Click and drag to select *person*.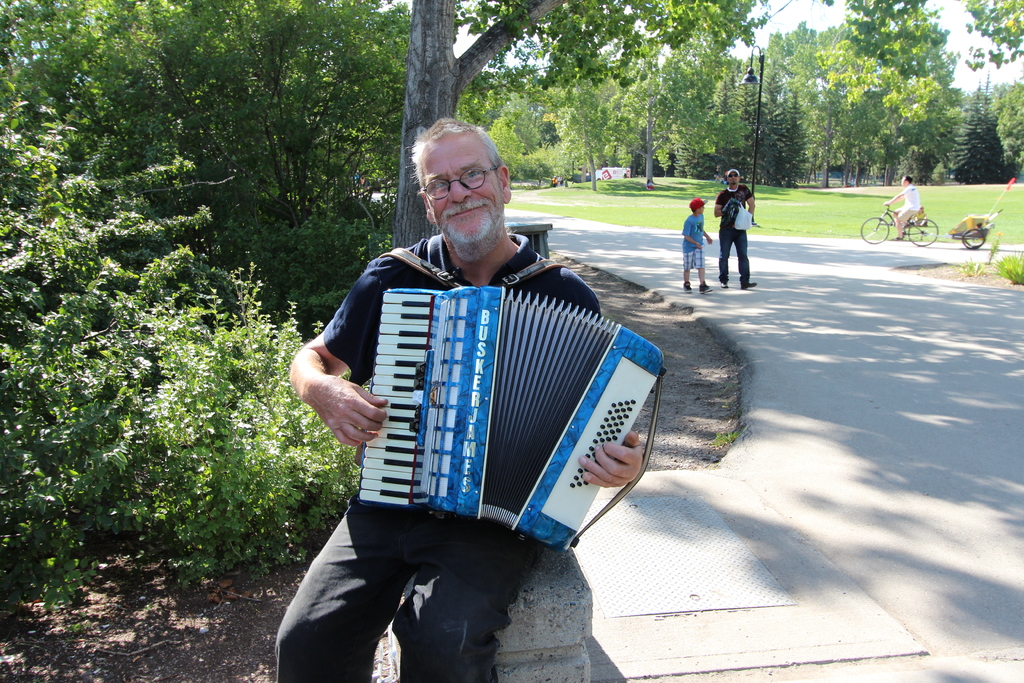
Selection: detection(680, 200, 709, 294).
